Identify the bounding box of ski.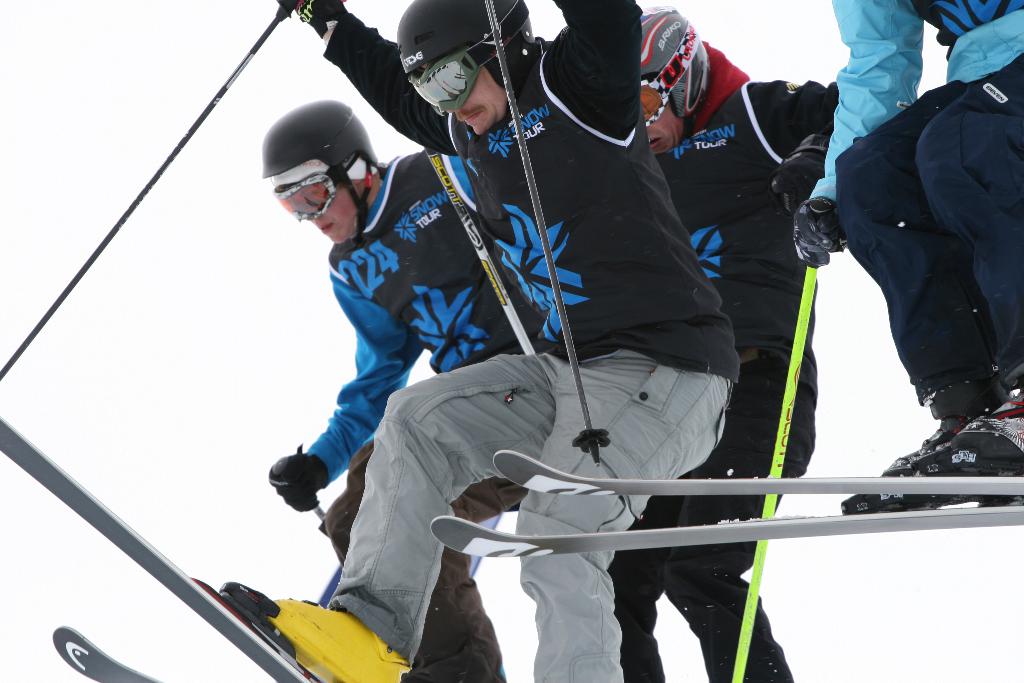
<box>0,408,319,682</box>.
